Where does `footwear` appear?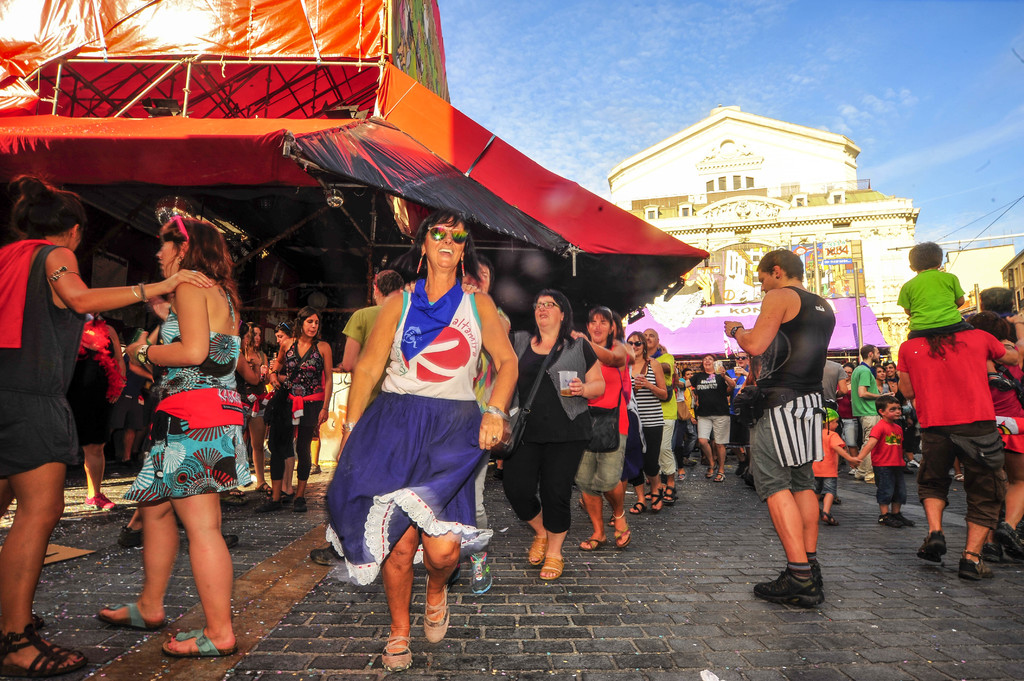
Appears at (582, 537, 604, 551).
